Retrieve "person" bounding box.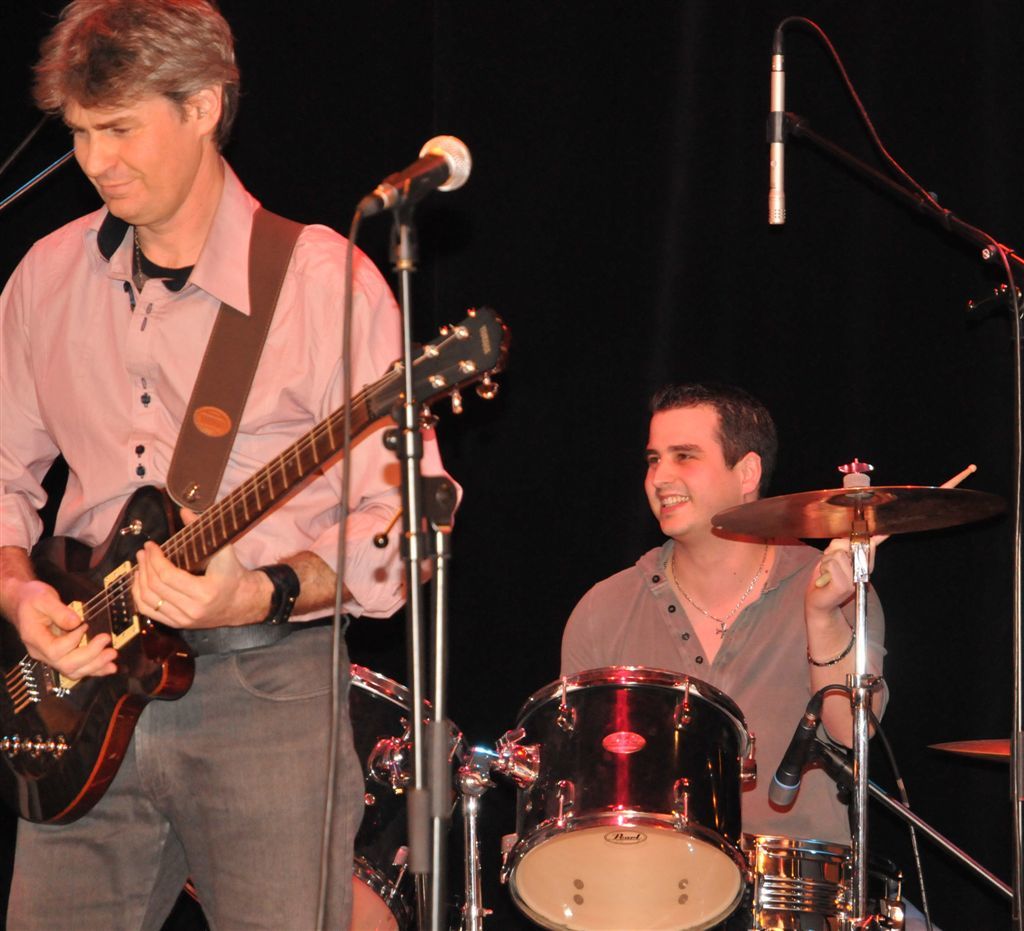
Bounding box: crop(557, 381, 942, 930).
